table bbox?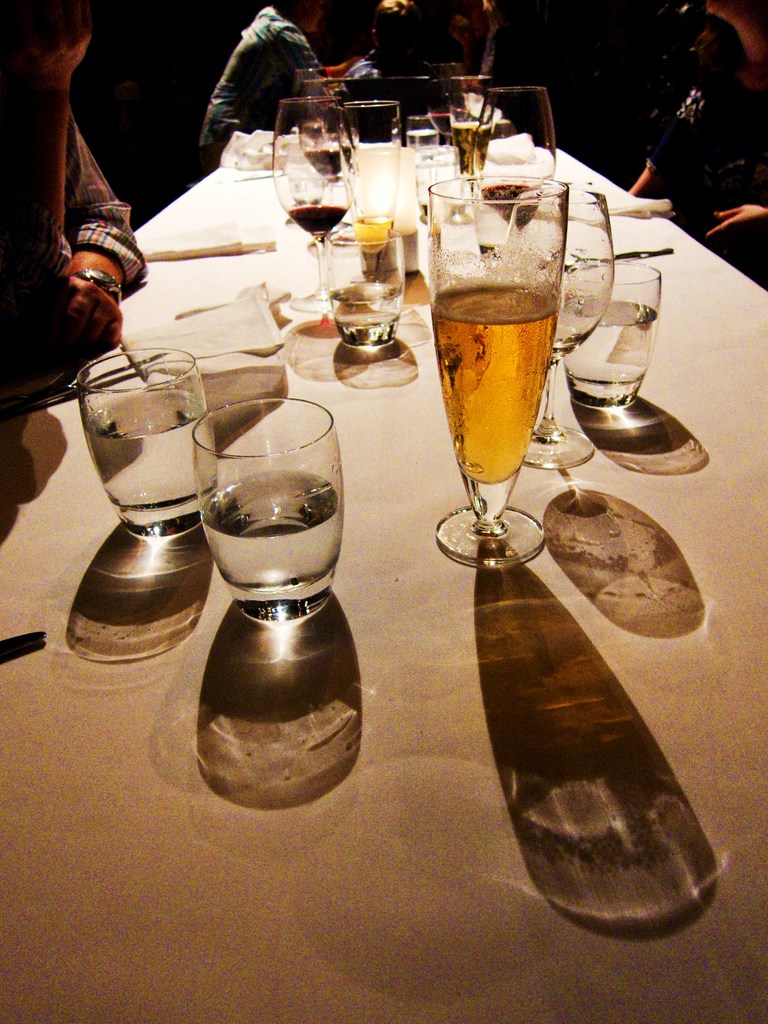
[x1=29, y1=175, x2=767, y2=924]
